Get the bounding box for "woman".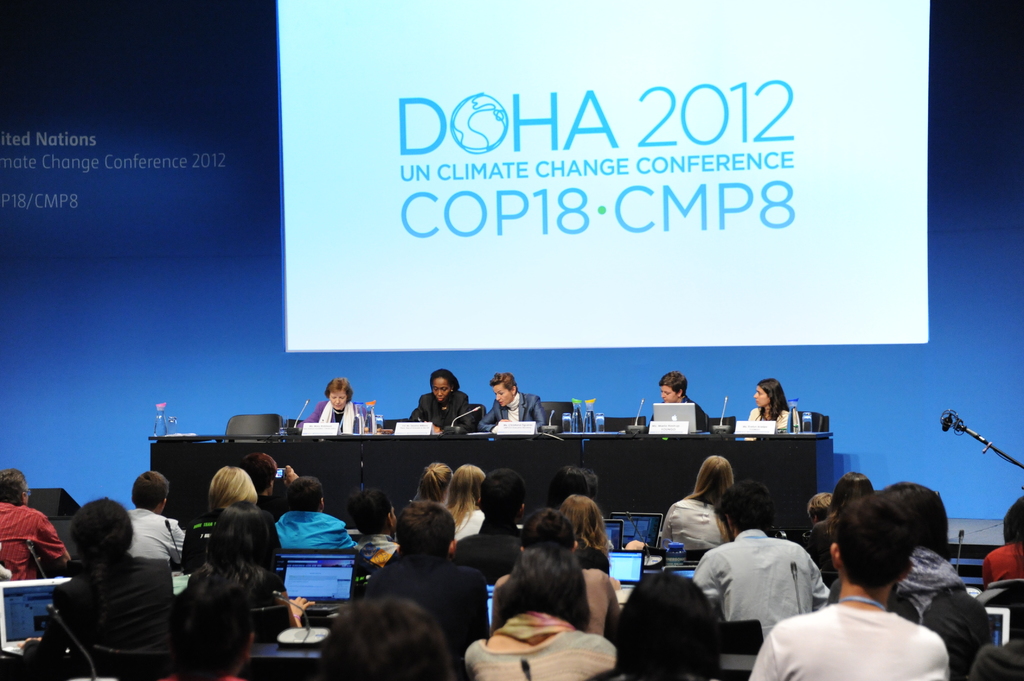
locate(407, 367, 478, 431).
